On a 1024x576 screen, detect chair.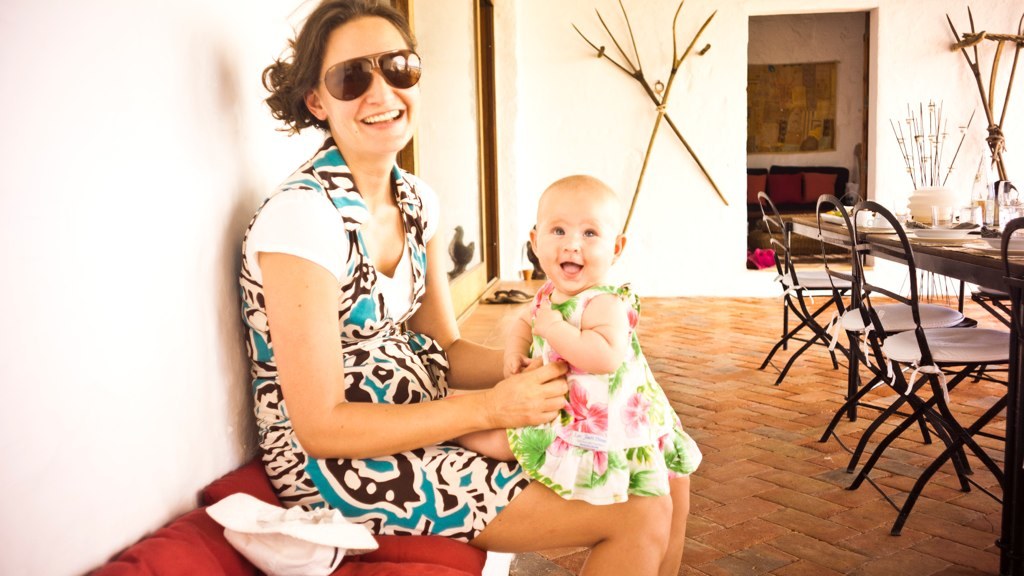
region(960, 219, 1023, 575).
